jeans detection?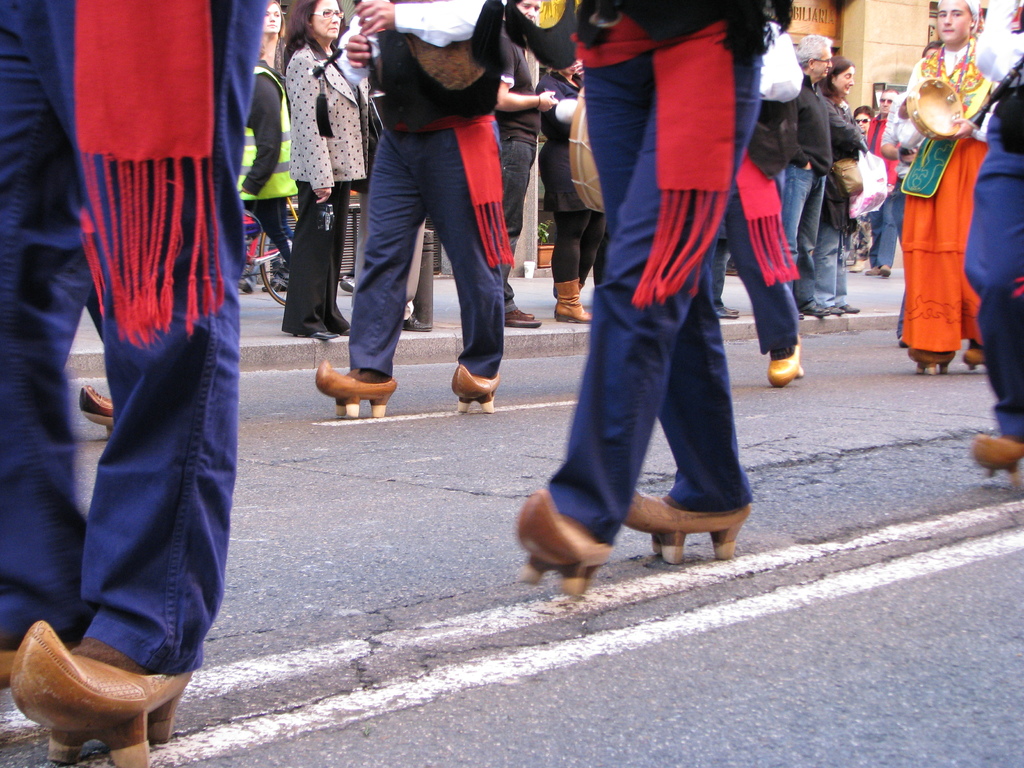
10 0 265 675
